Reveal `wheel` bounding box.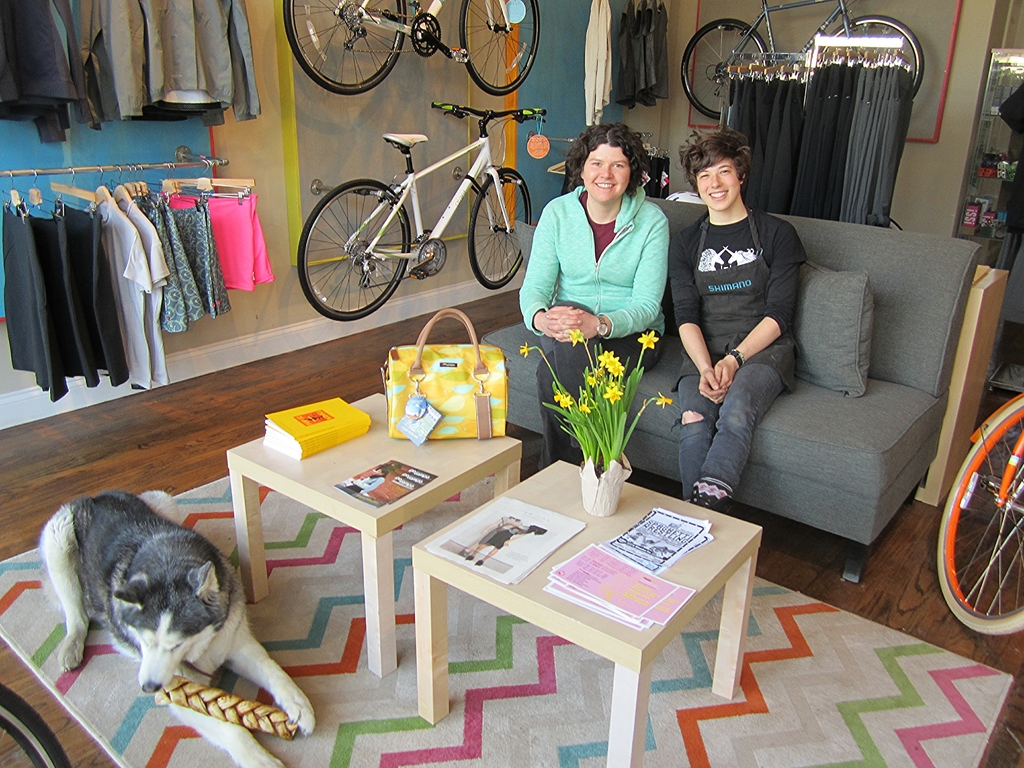
Revealed: left=282, top=0, right=416, bottom=99.
